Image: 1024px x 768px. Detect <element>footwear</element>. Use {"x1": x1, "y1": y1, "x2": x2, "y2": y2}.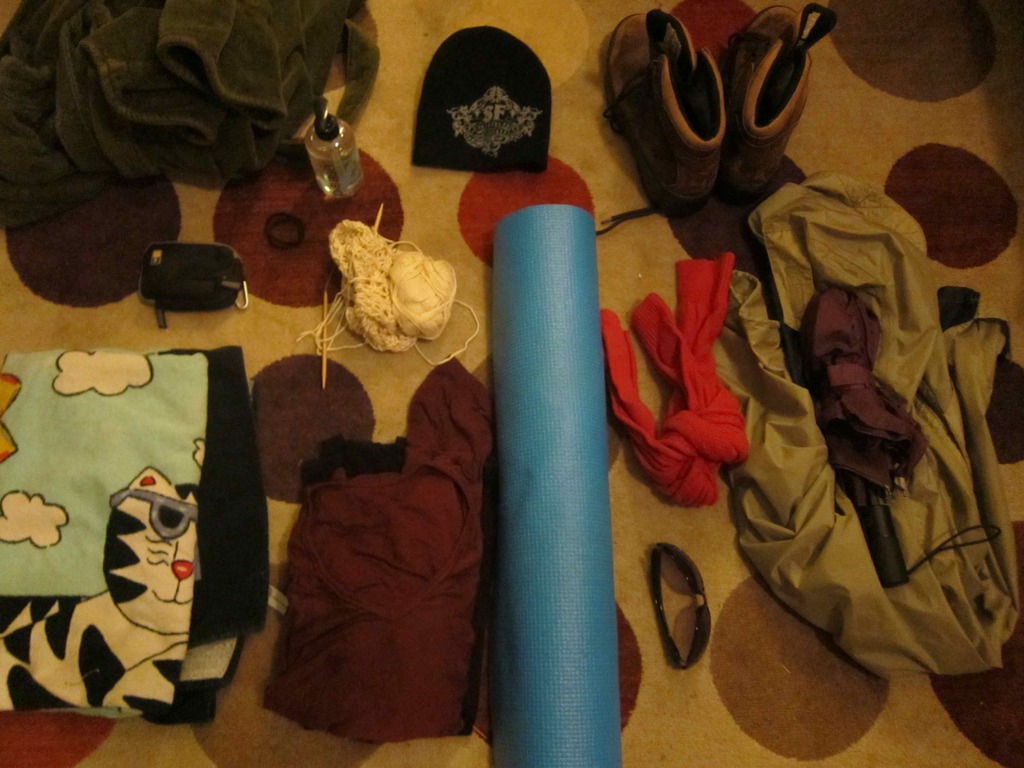
{"x1": 725, "y1": 0, "x2": 838, "y2": 193}.
